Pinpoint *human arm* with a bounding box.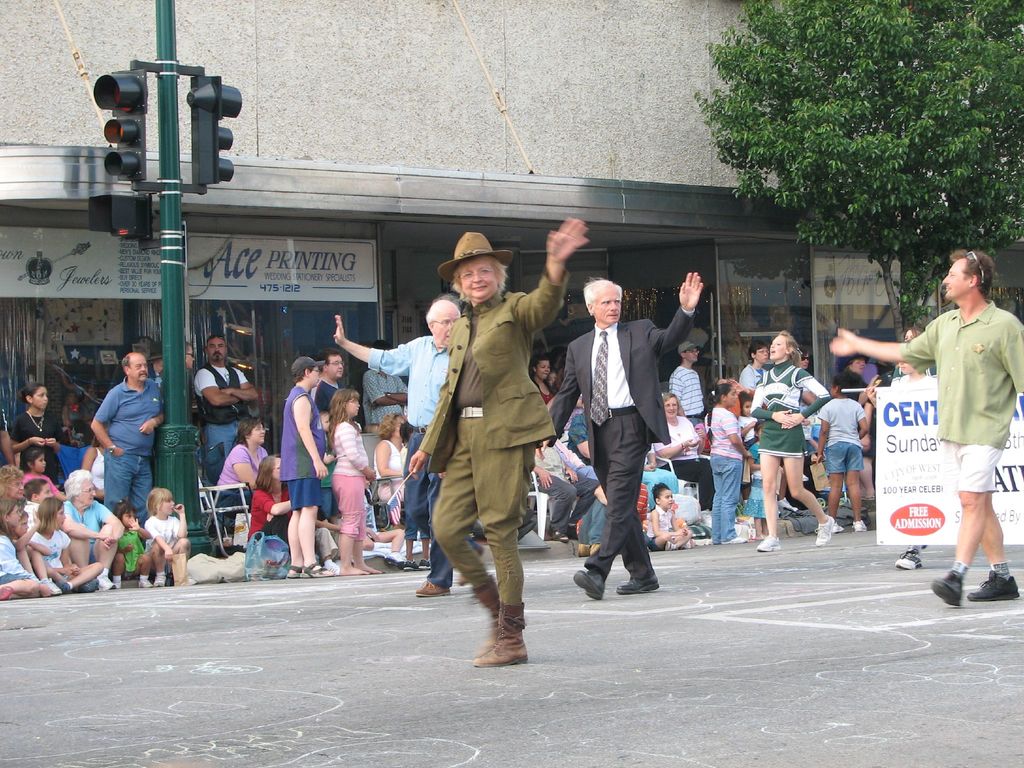
region(370, 440, 401, 479).
